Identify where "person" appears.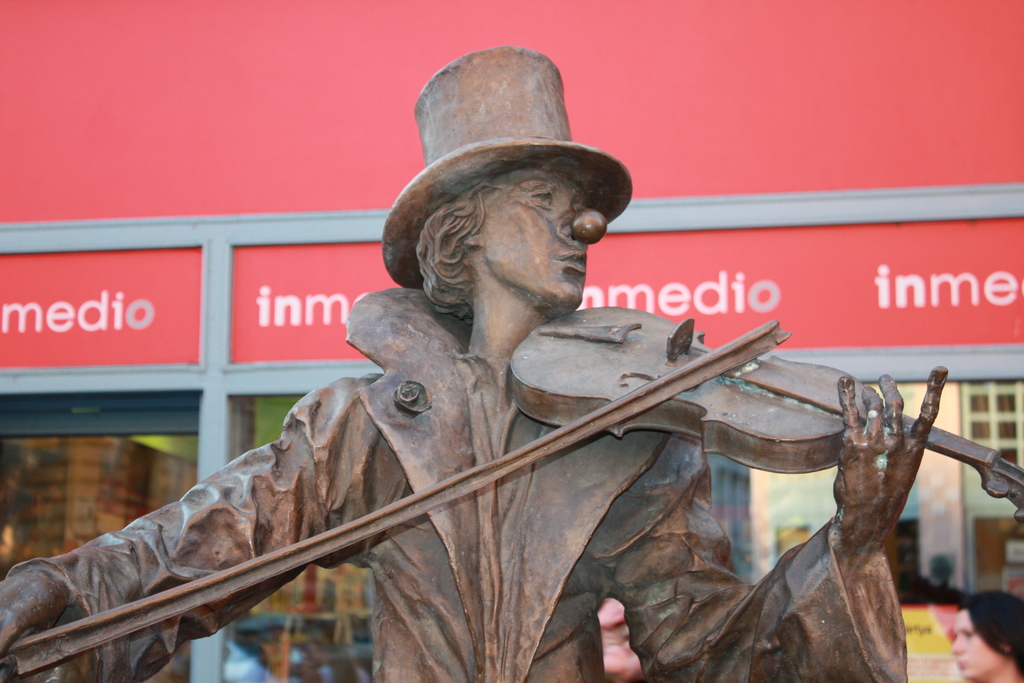
Appears at bbox=(0, 42, 1023, 682).
